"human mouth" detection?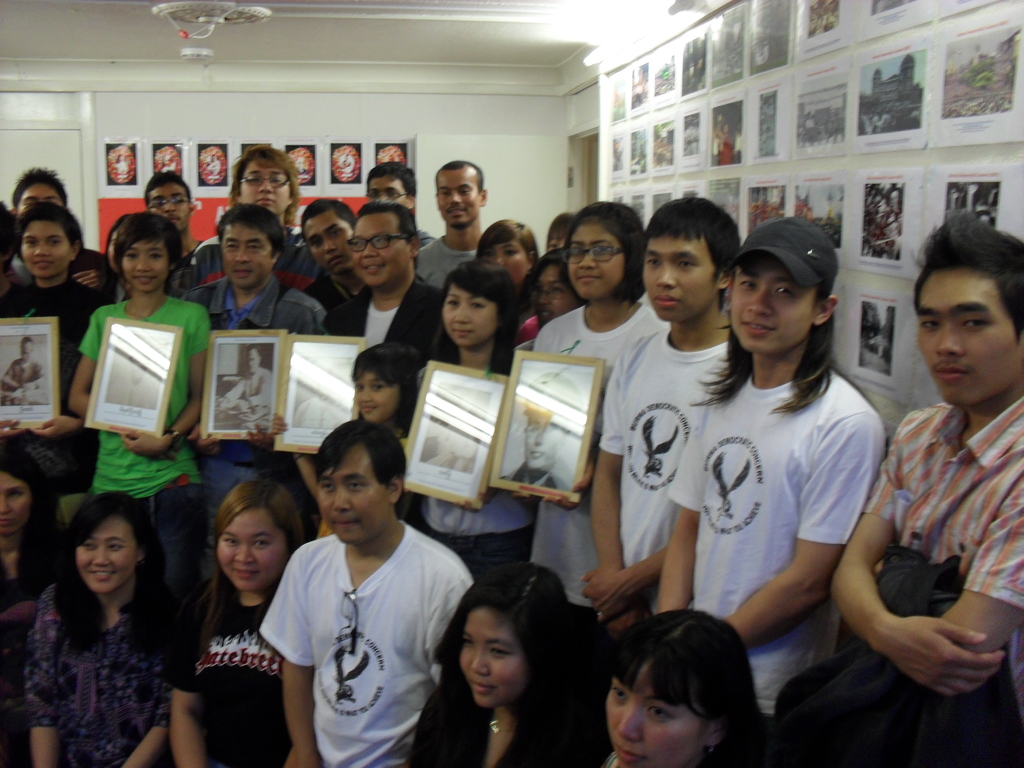
[left=132, top=278, right=155, bottom=287]
